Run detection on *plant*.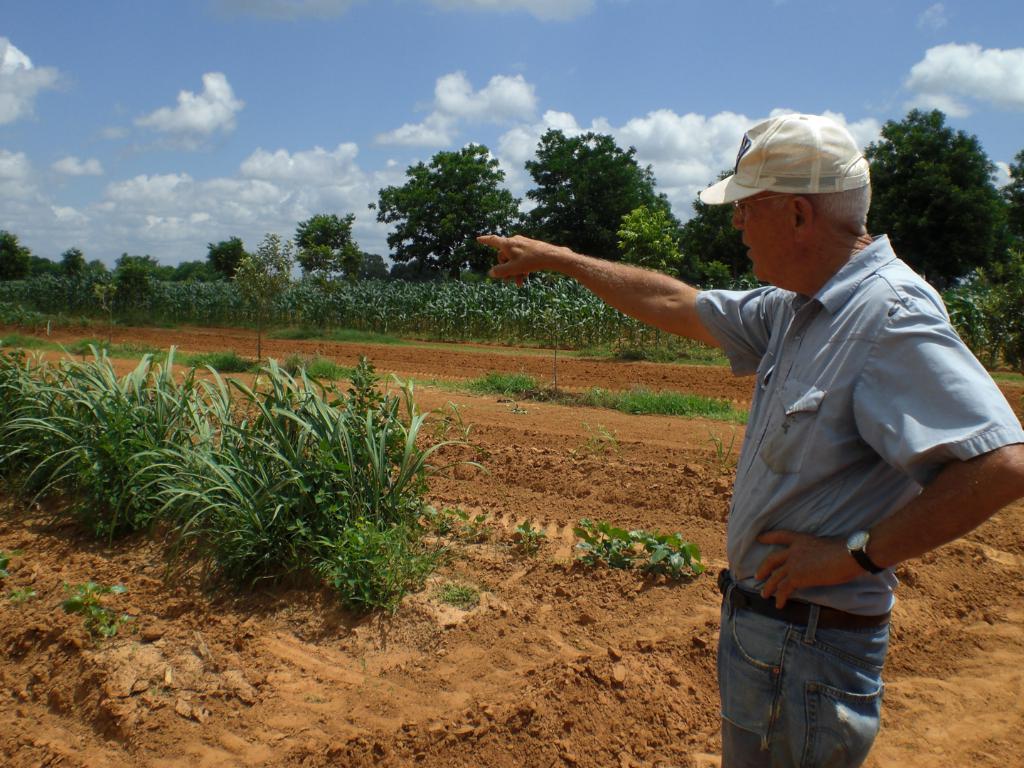
Result: region(513, 511, 543, 545).
